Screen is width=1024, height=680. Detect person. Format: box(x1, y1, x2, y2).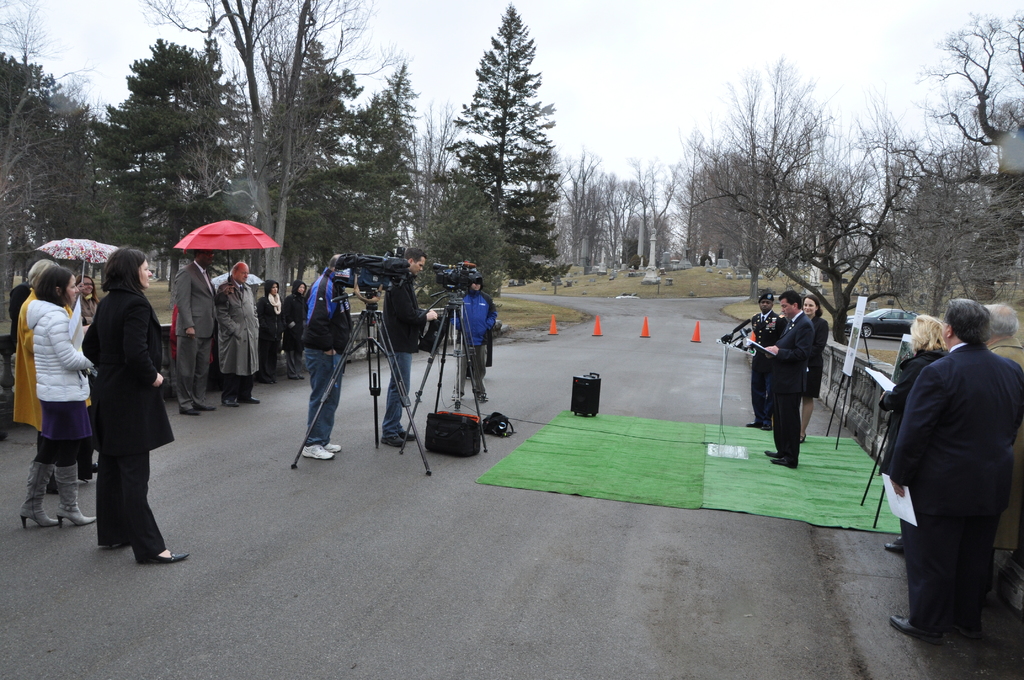
box(744, 289, 786, 430).
